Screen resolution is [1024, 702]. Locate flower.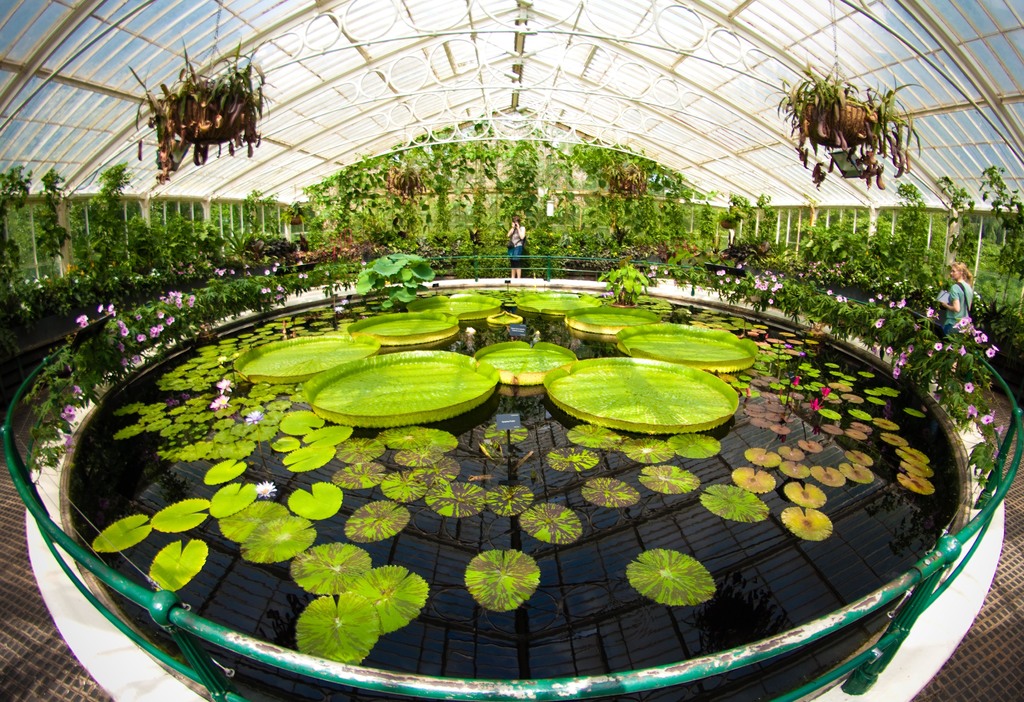
(left=982, top=345, right=995, bottom=355).
